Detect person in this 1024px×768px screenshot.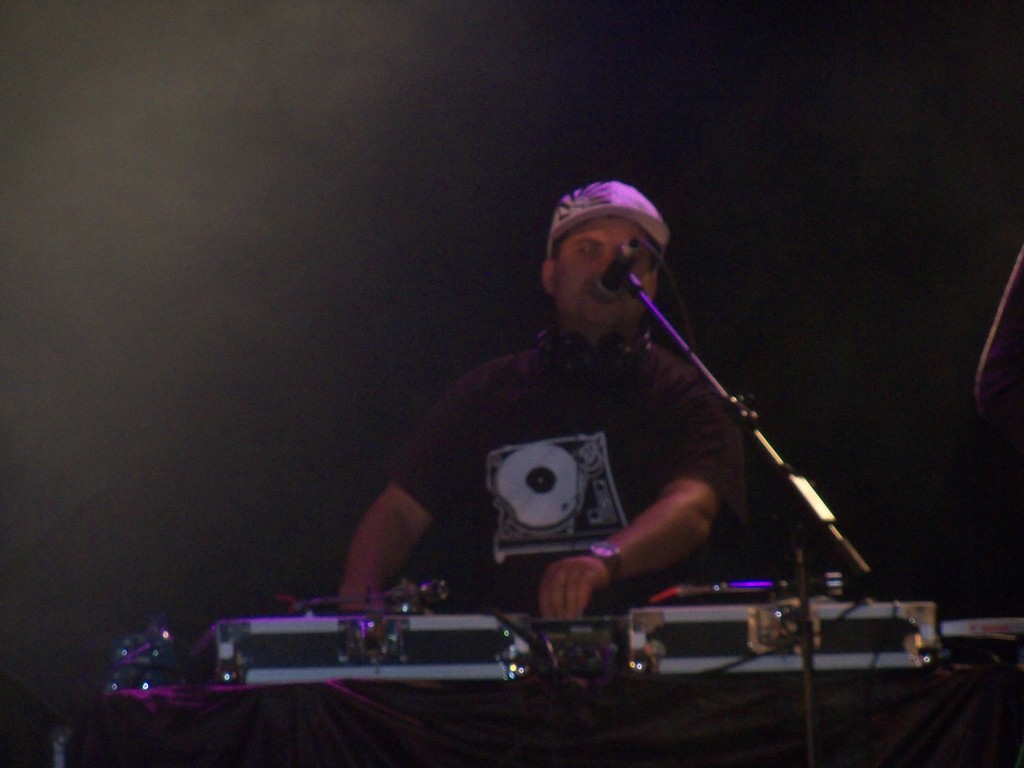
Detection: box=[333, 180, 751, 636].
